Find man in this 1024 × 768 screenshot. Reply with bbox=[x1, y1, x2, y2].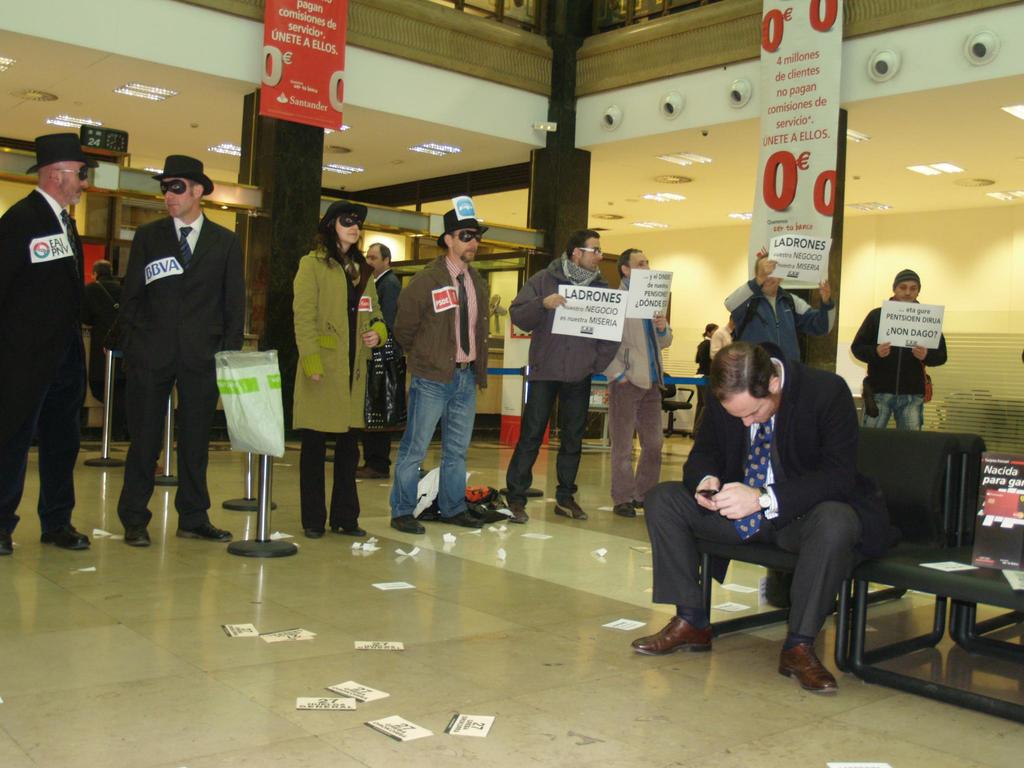
bbox=[629, 337, 905, 689].
